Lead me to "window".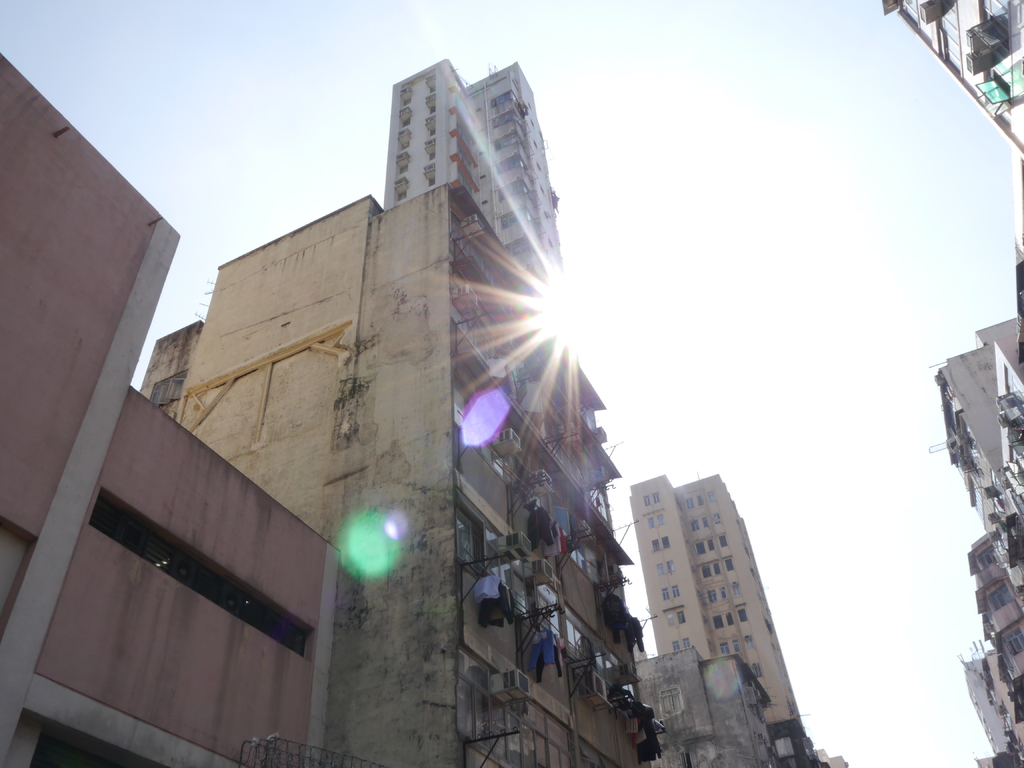
Lead to <region>744, 635, 752, 650</region>.
